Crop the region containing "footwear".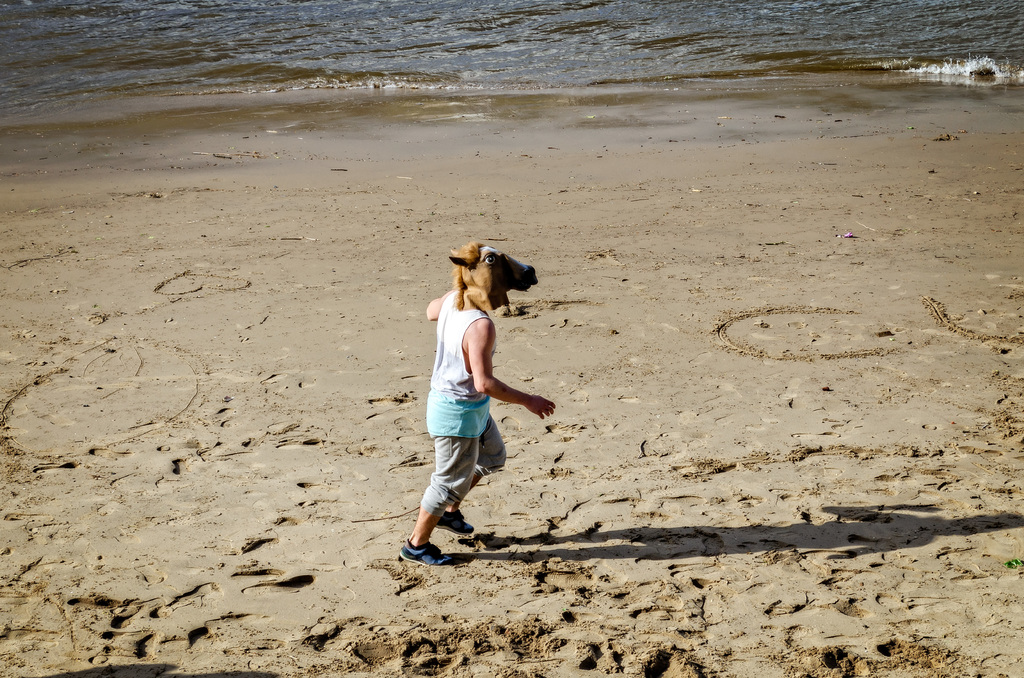
Crop region: <box>432,508,474,534</box>.
